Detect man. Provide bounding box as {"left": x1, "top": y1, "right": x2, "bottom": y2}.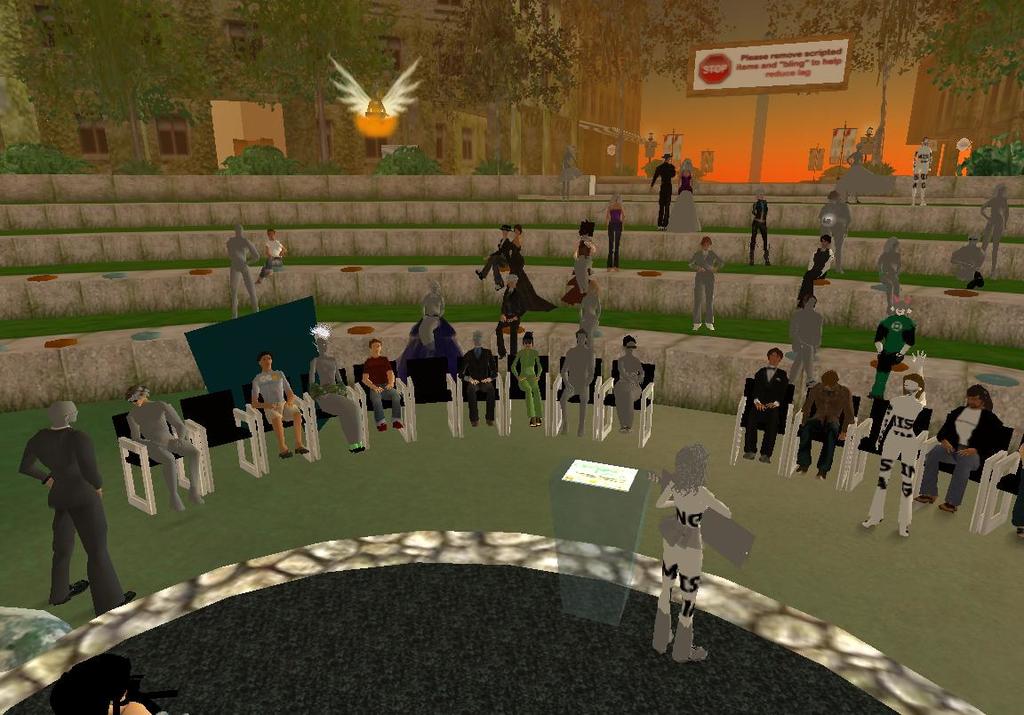
{"left": 741, "top": 342, "right": 805, "bottom": 466}.
